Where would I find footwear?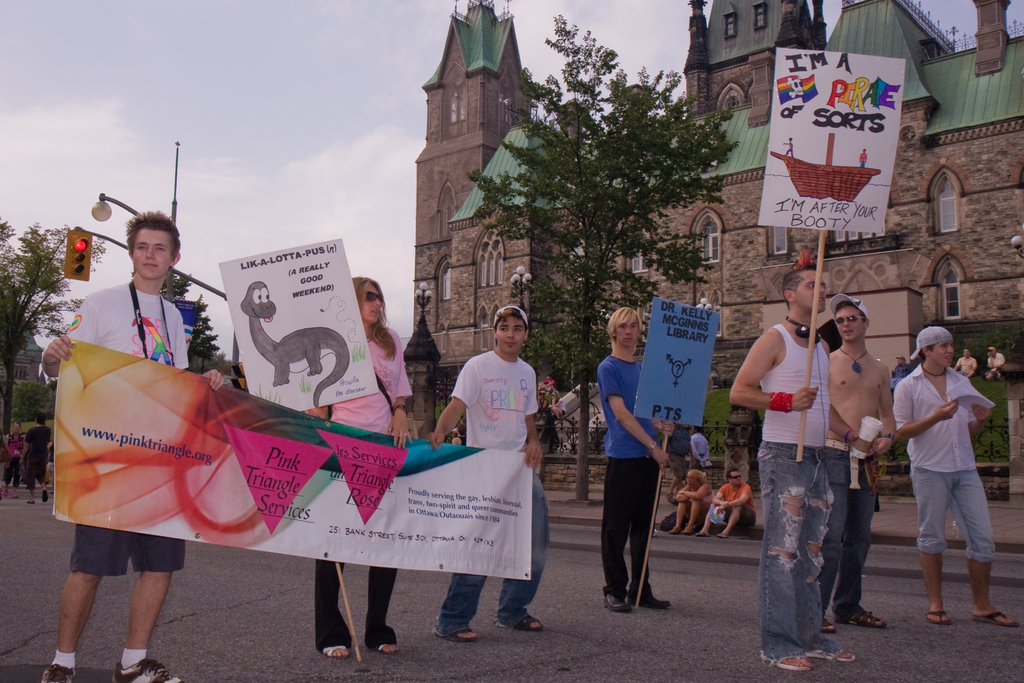
At x1=321, y1=644, x2=351, y2=658.
